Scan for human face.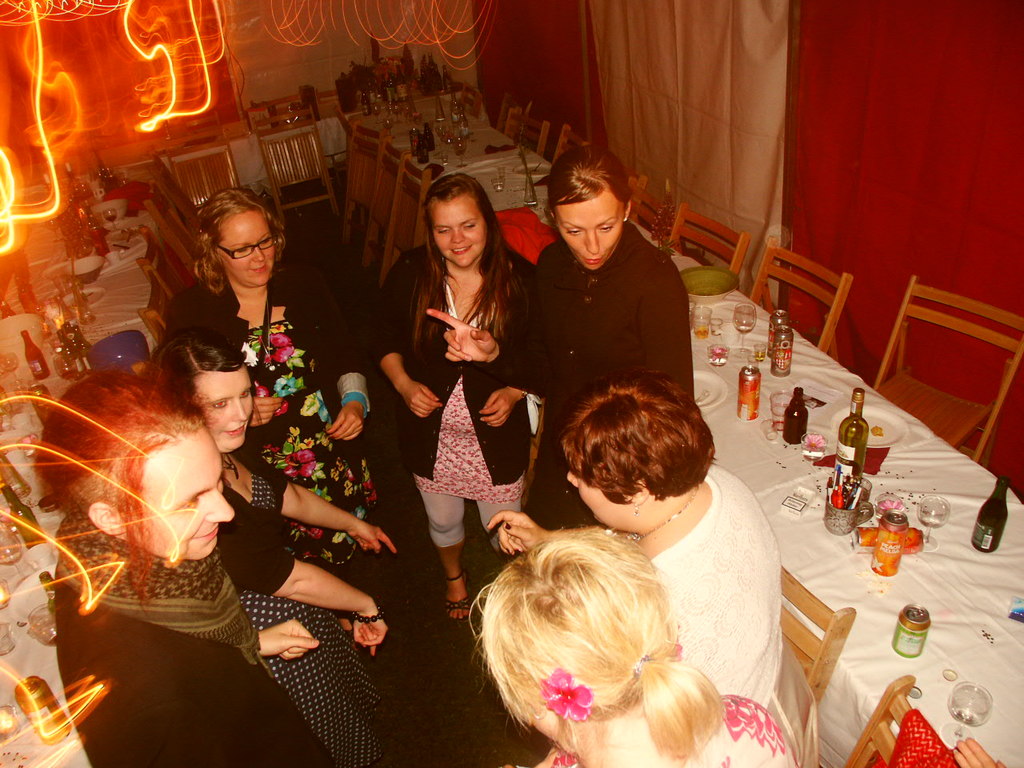
Scan result: box=[553, 191, 623, 271].
